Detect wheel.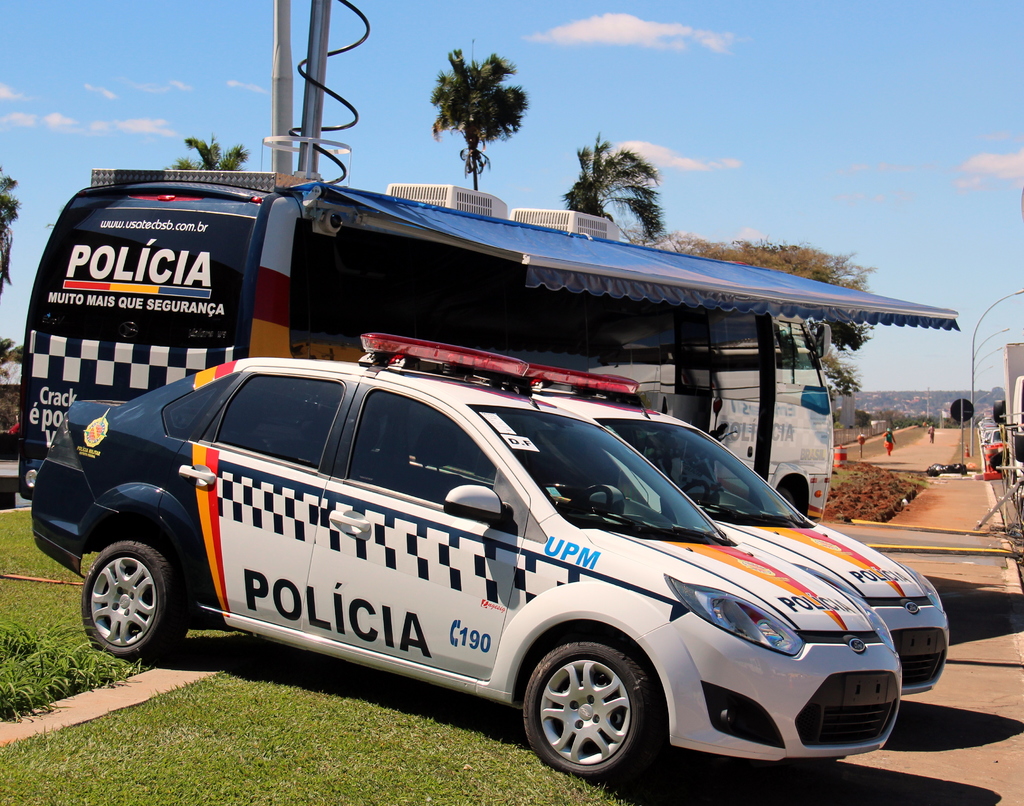
Detected at x1=76 y1=537 x2=180 y2=658.
